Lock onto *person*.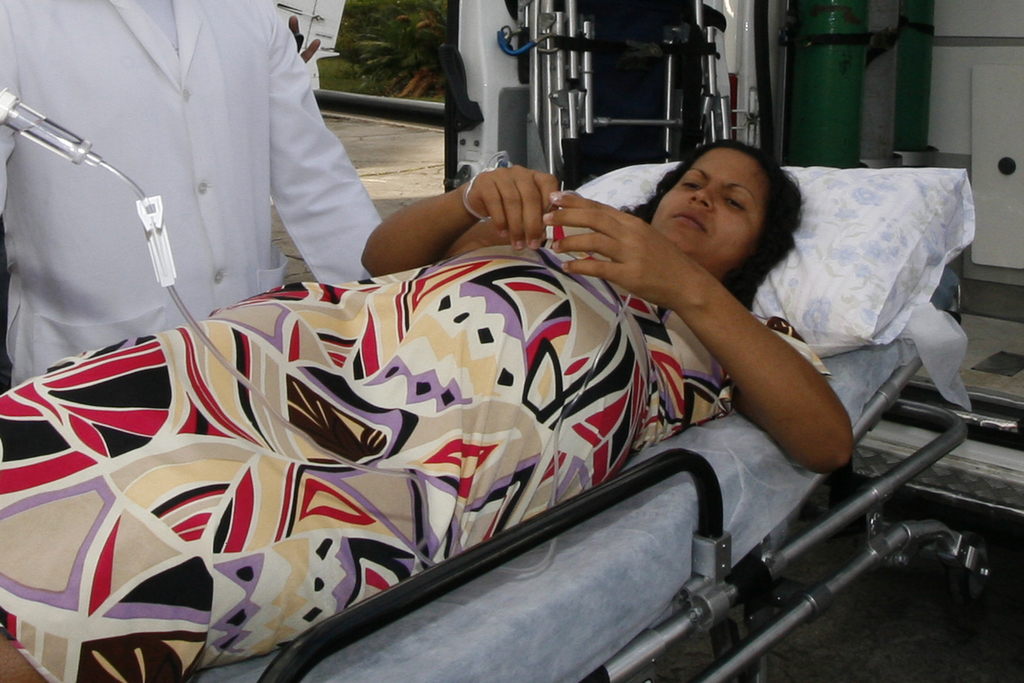
Locked: box(286, 12, 323, 62).
